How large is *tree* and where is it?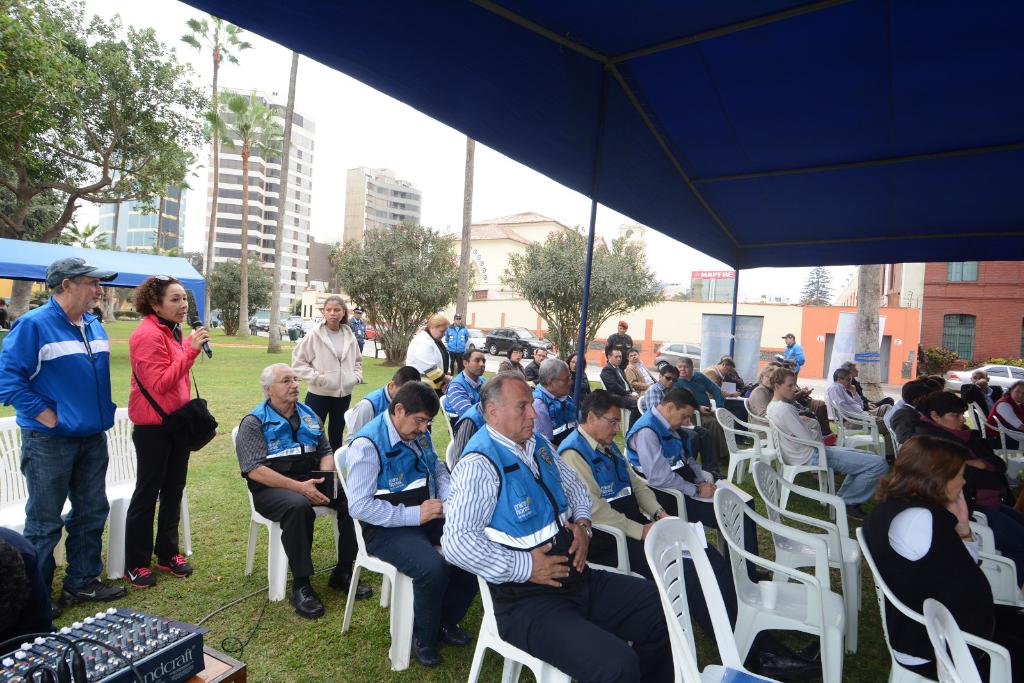
Bounding box: (left=329, top=216, right=474, bottom=369).
